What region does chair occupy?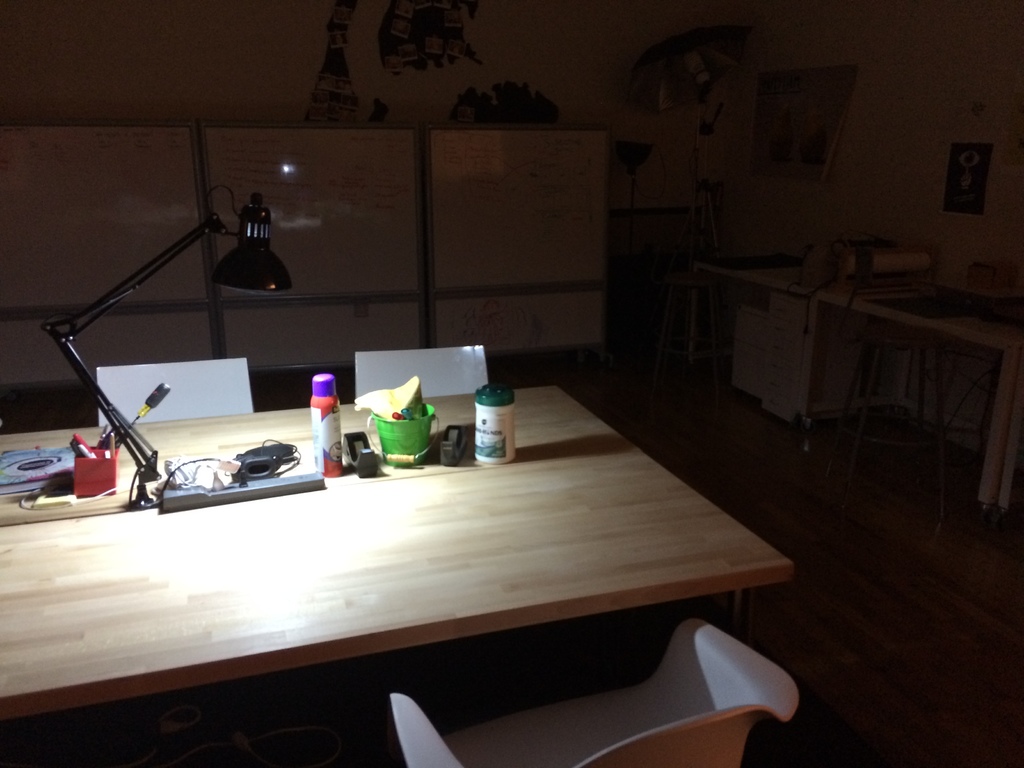
locate(351, 336, 486, 401).
